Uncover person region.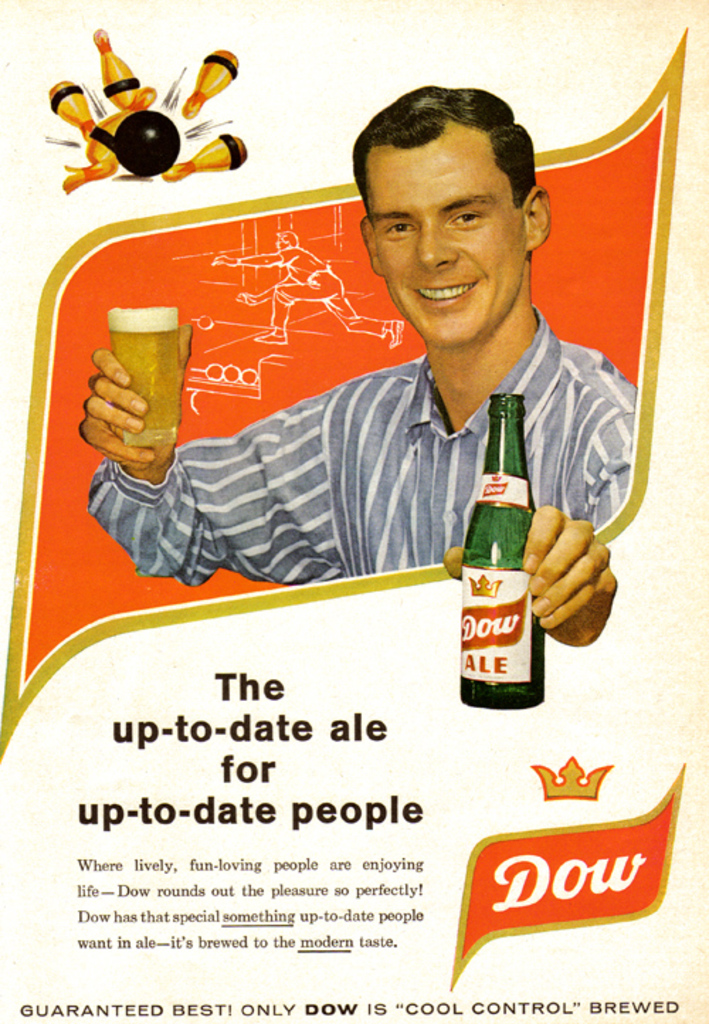
Uncovered: region(68, 84, 648, 647).
